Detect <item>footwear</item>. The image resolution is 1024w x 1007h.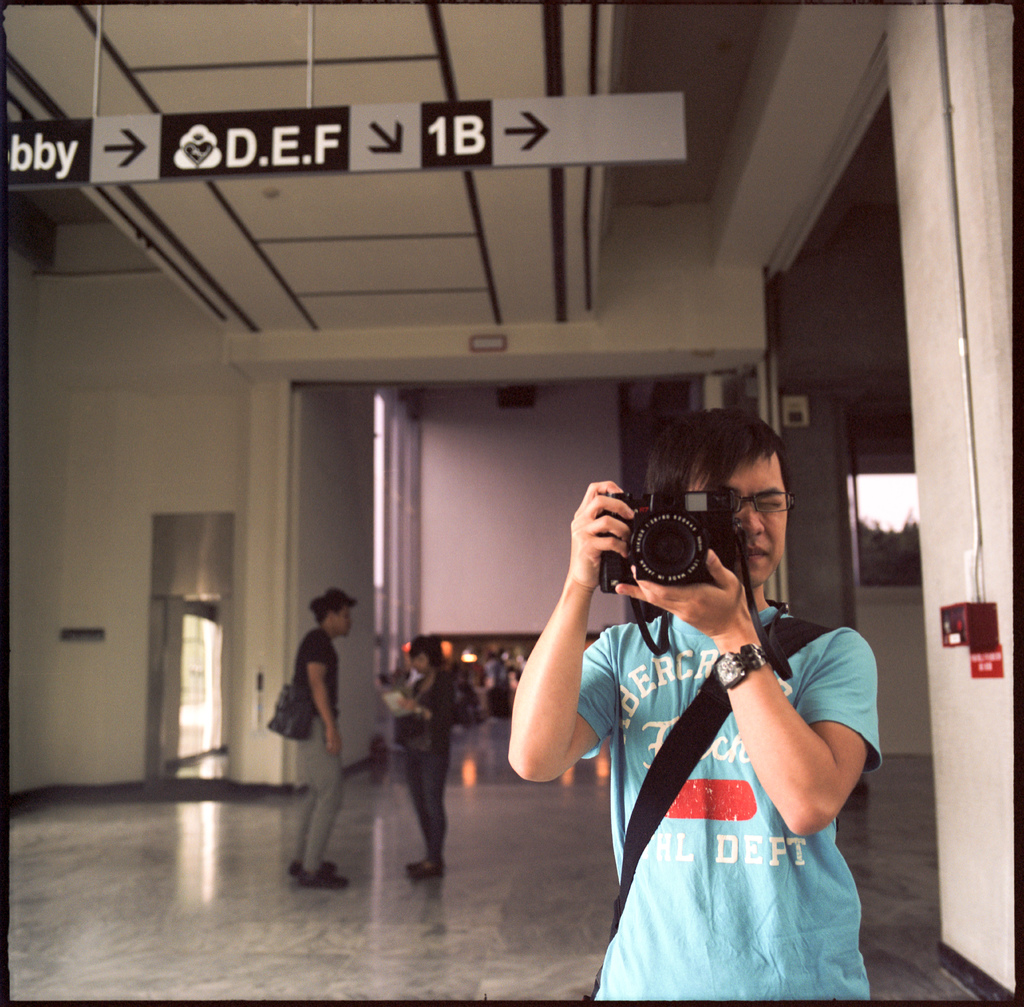
{"left": 290, "top": 869, "right": 358, "bottom": 894}.
